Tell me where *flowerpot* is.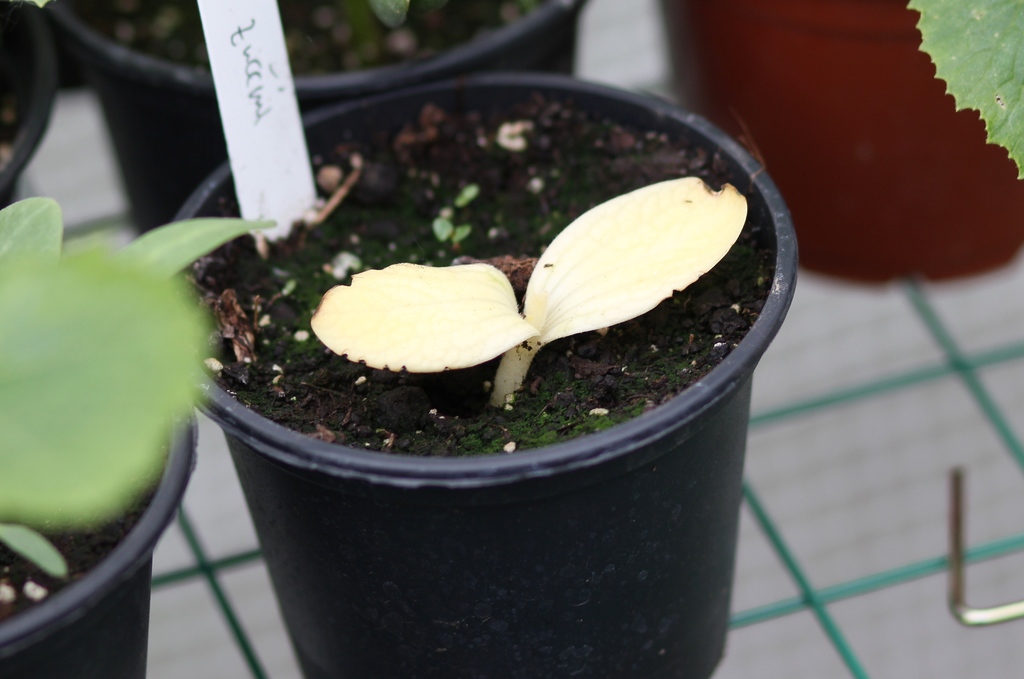
*flowerpot* is at pyautogui.locateOnScreen(0, 0, 58, 208).
